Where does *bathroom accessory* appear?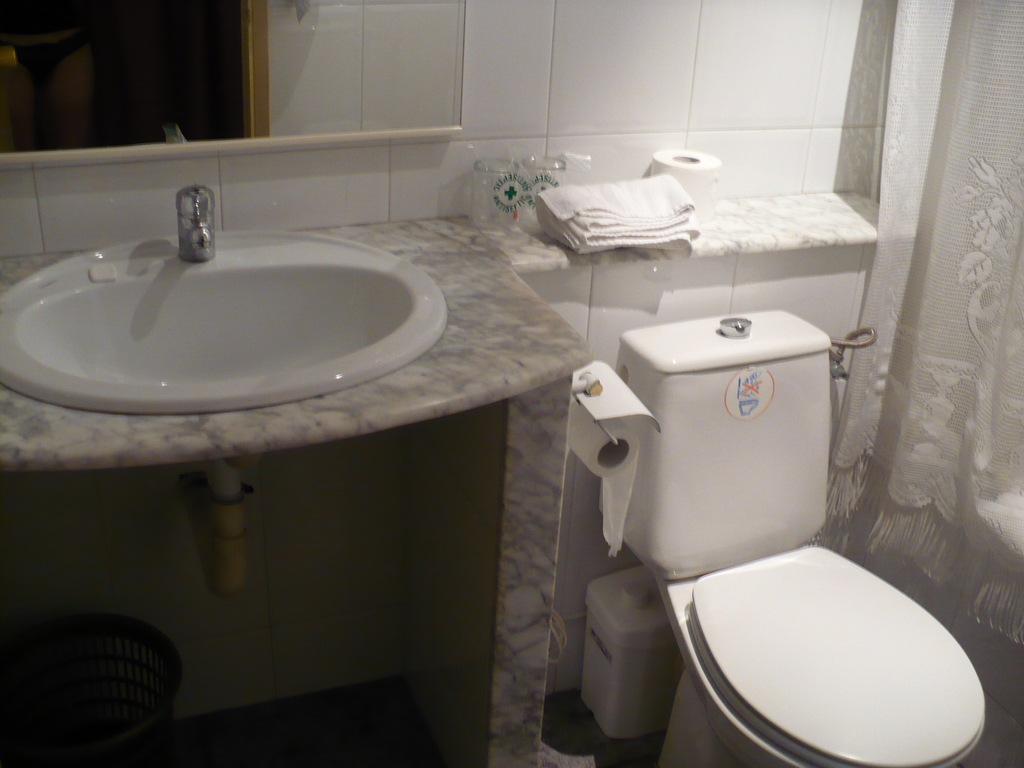
Appears at 587/304/877/591.
